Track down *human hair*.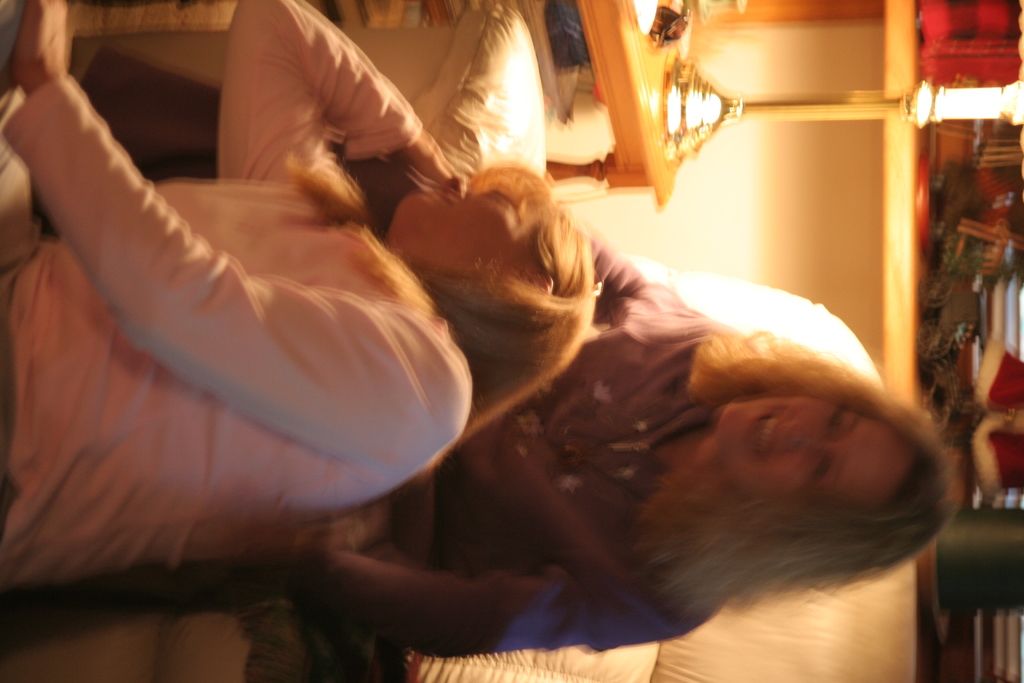
Tracked to bbox(636, 336, 968, 620).
